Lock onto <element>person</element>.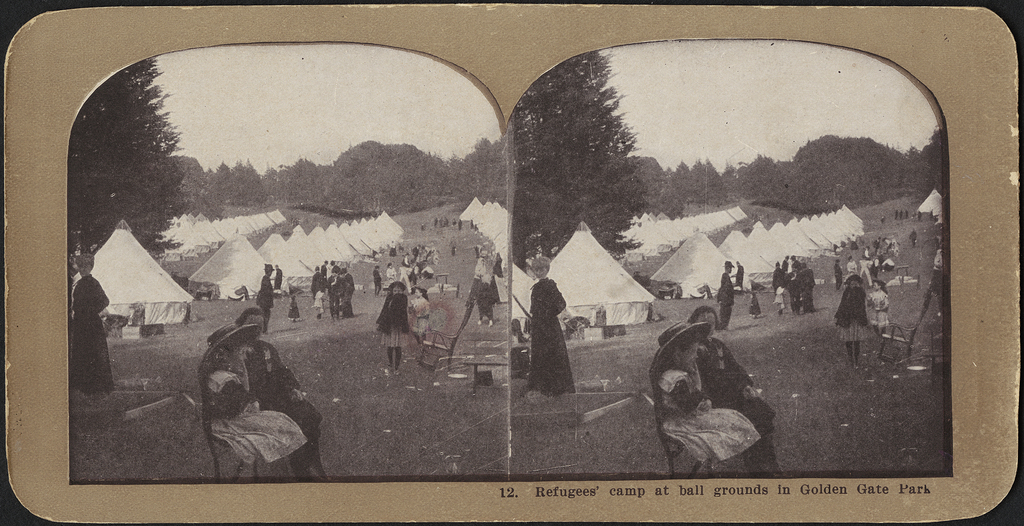
Locked: x1=69, y1=250, x2=110, y2=391.
